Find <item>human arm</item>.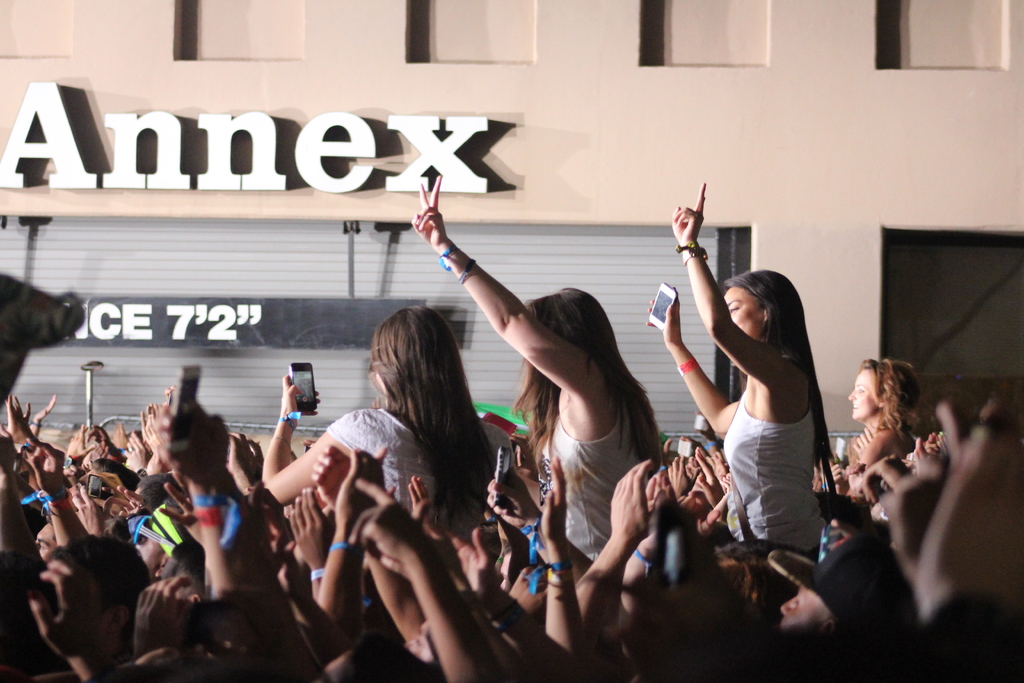
l=672, t=179, r=778, b=379.
